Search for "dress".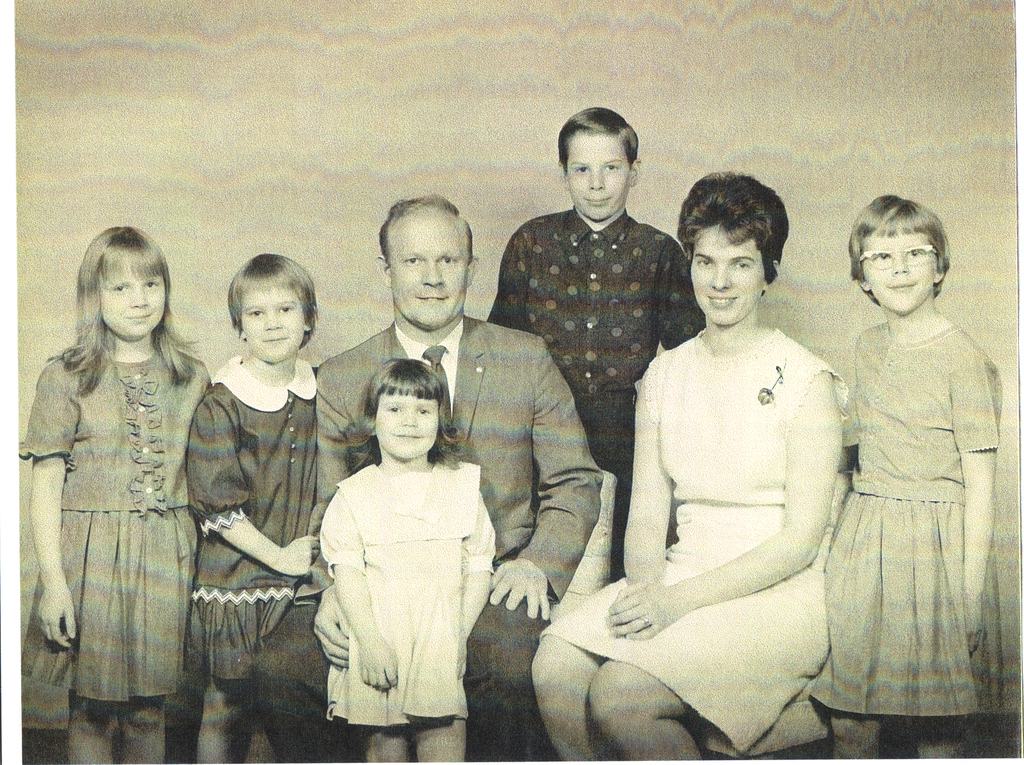
Found at region(187, 351, 323, 682).
